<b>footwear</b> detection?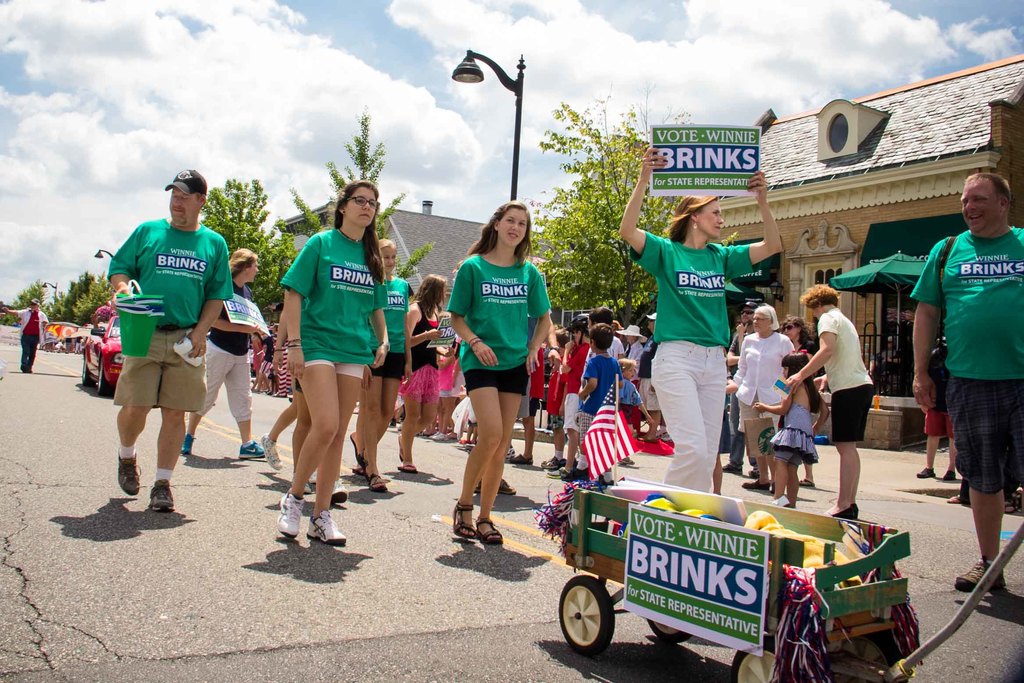
locate(561, 466, 589, 483)
